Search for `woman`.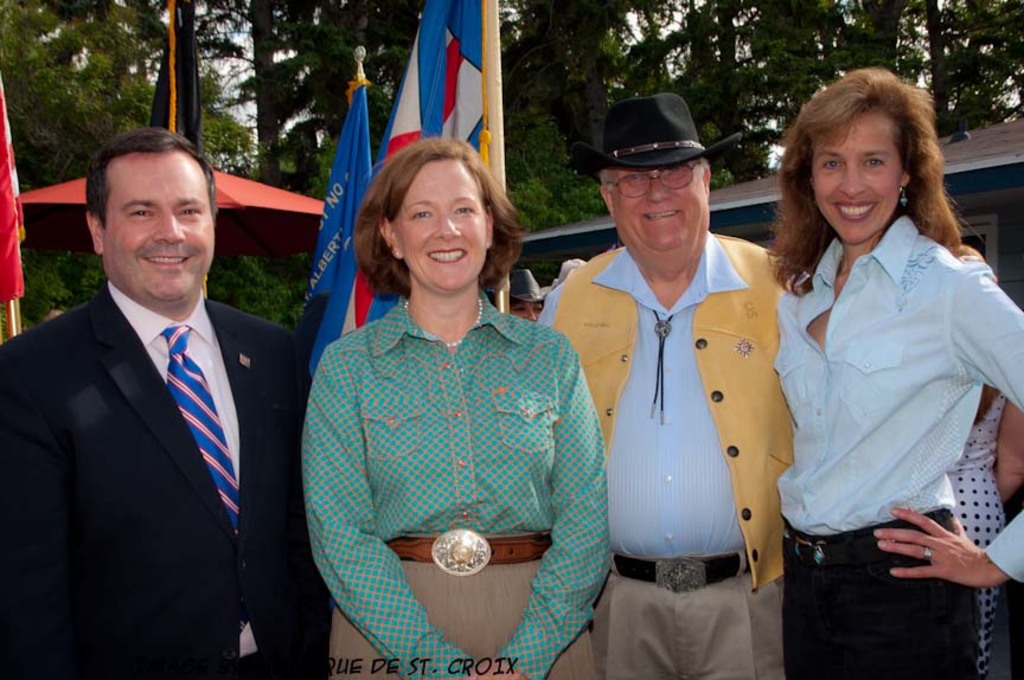
Found at (292, 124, 614, 675).
